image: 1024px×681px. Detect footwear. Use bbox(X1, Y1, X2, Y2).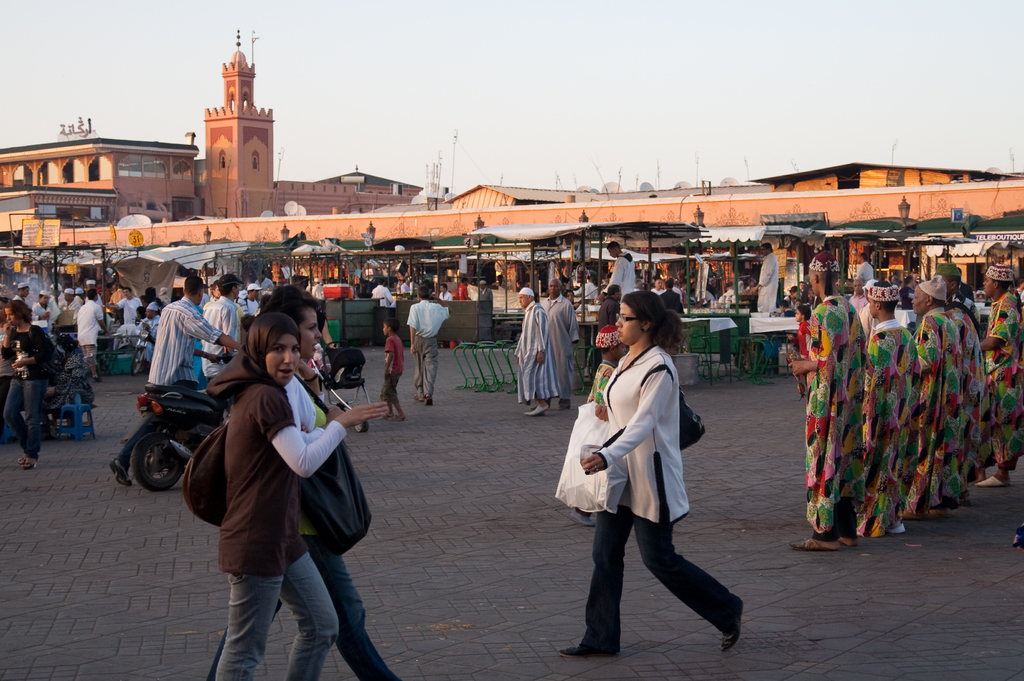
bbox(424, 397, 433, 404).
